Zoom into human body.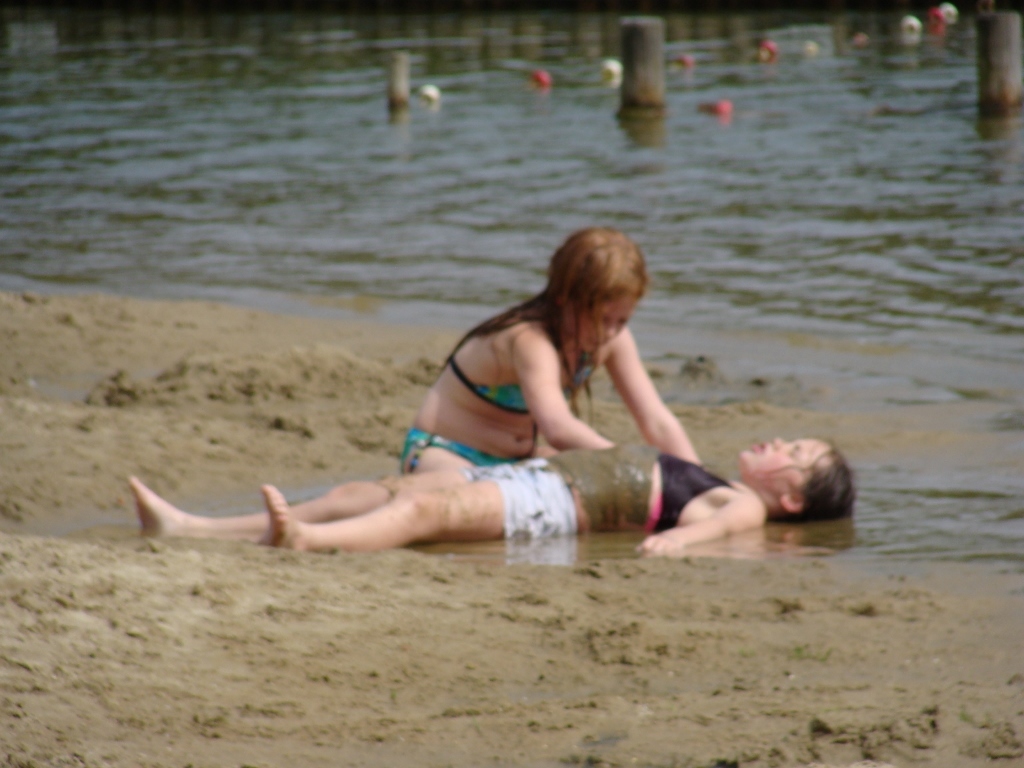
Zoom target: (x1=118, y1=439, x2=762, y2=561).
